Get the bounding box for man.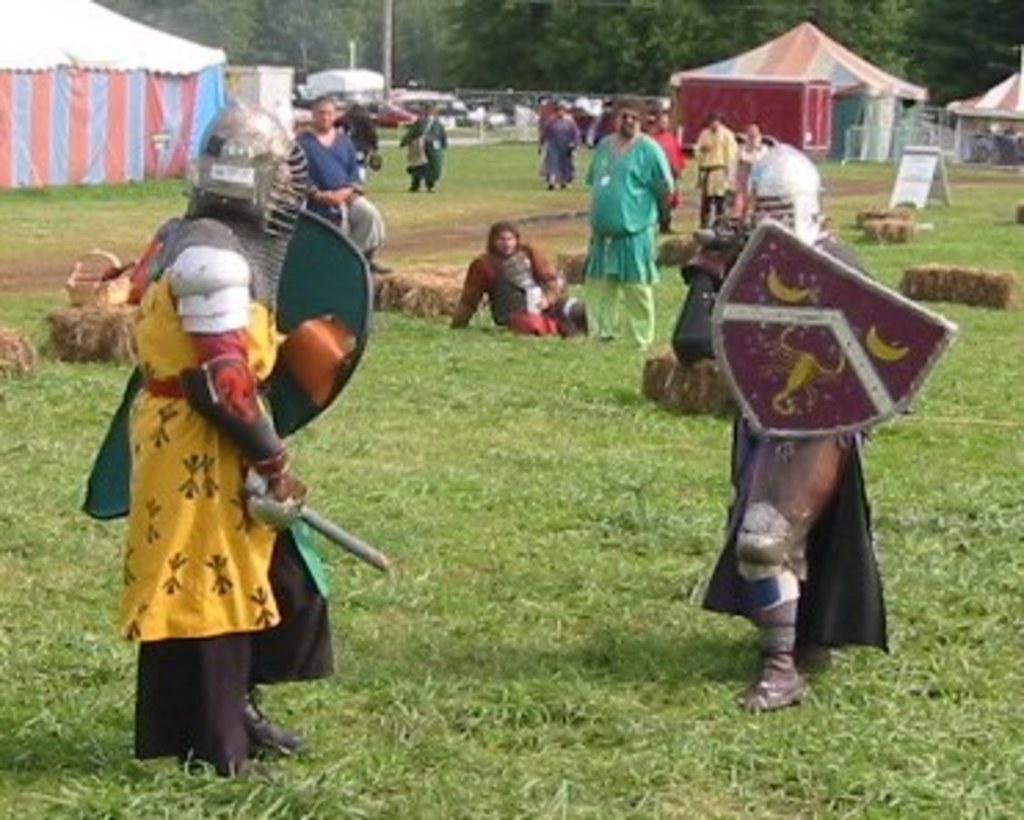
l=673, t=105, r=740, b=207.
